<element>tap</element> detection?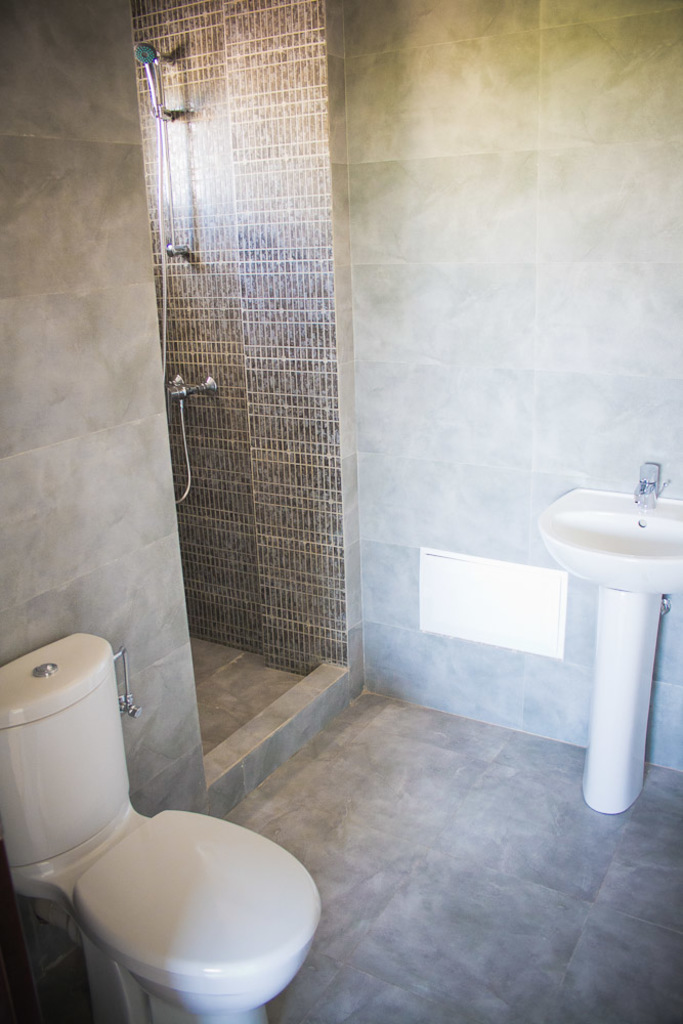
left=166, top=382, right=221, bottom=400
